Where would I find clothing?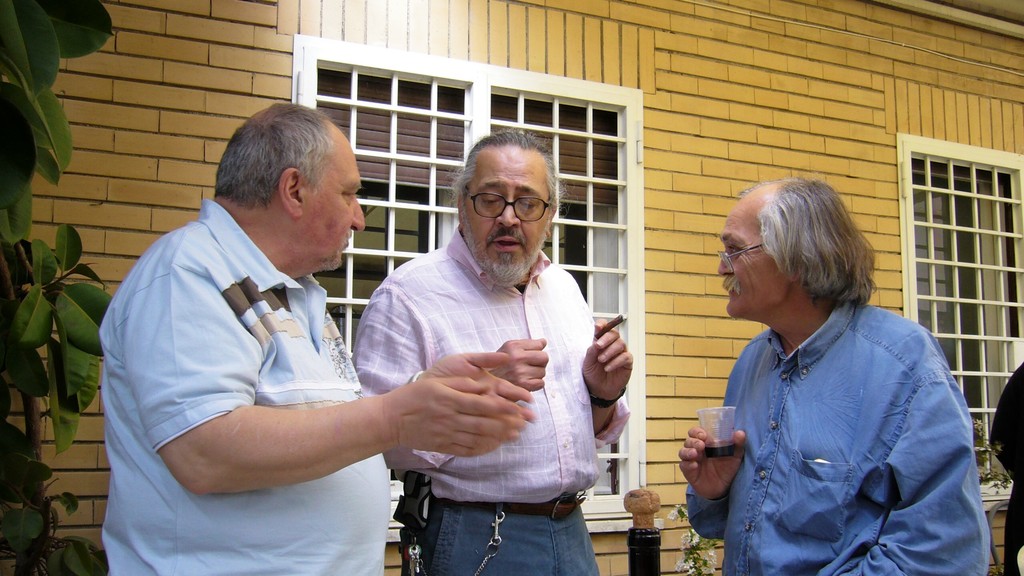
At x1=102, y1=200, x2=397, y2=575.
